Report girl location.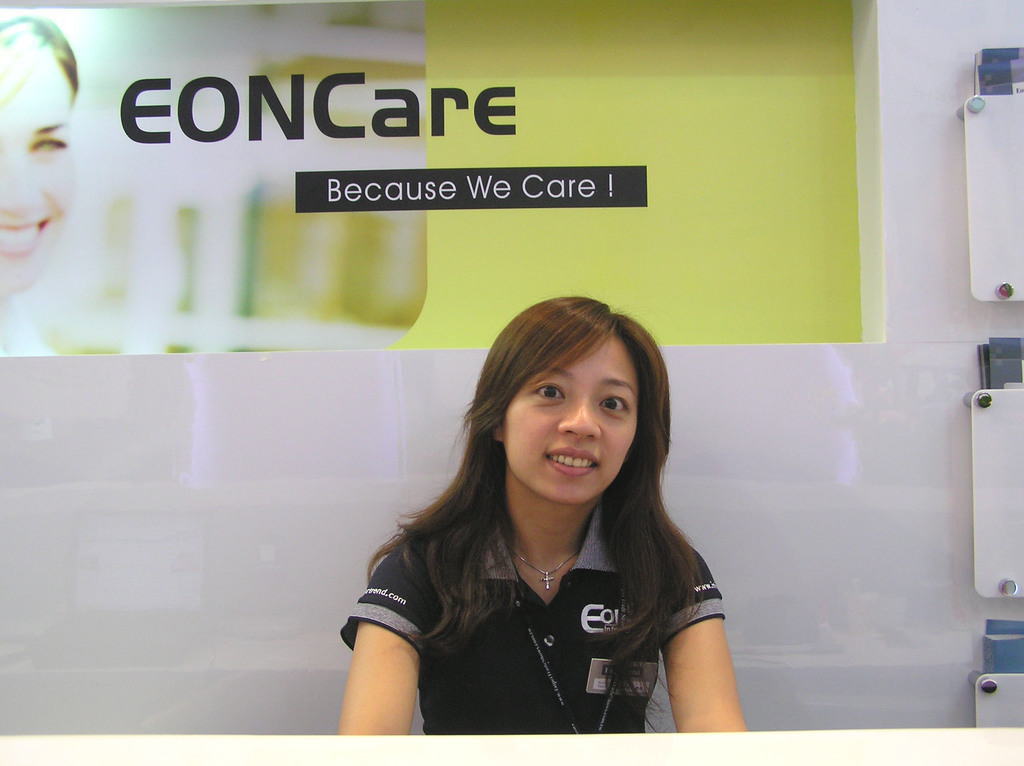
Report: detection(0, 17, 81, 298).
